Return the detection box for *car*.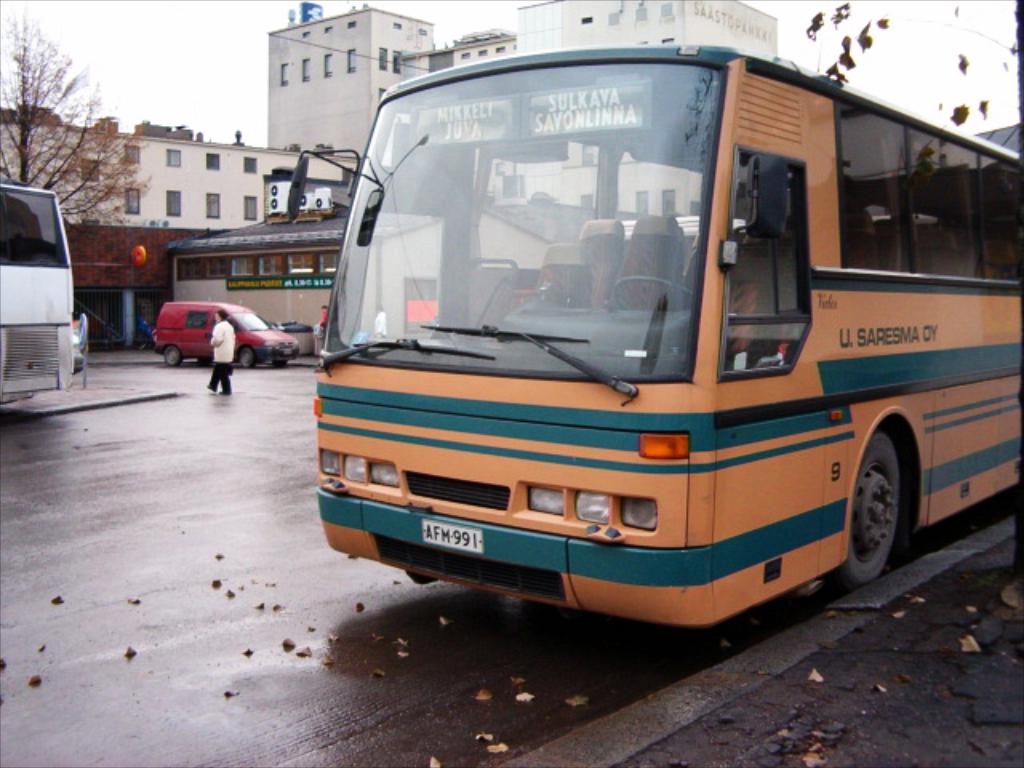
bbox=(149, 304, 299, 370).
